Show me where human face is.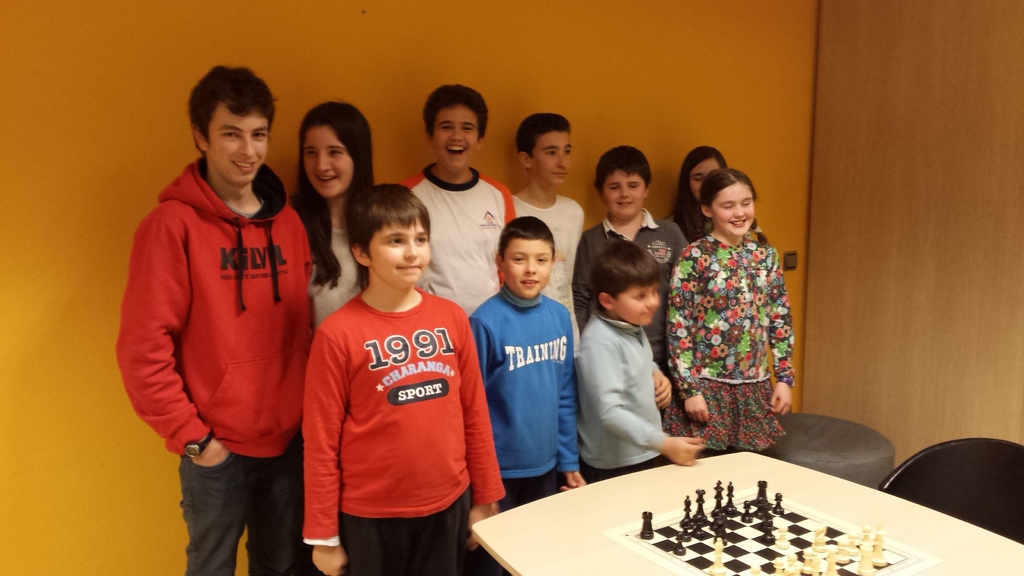
human face is at {"x1": 207, "y1": 115, "x2": 268, "y2": 187}.
